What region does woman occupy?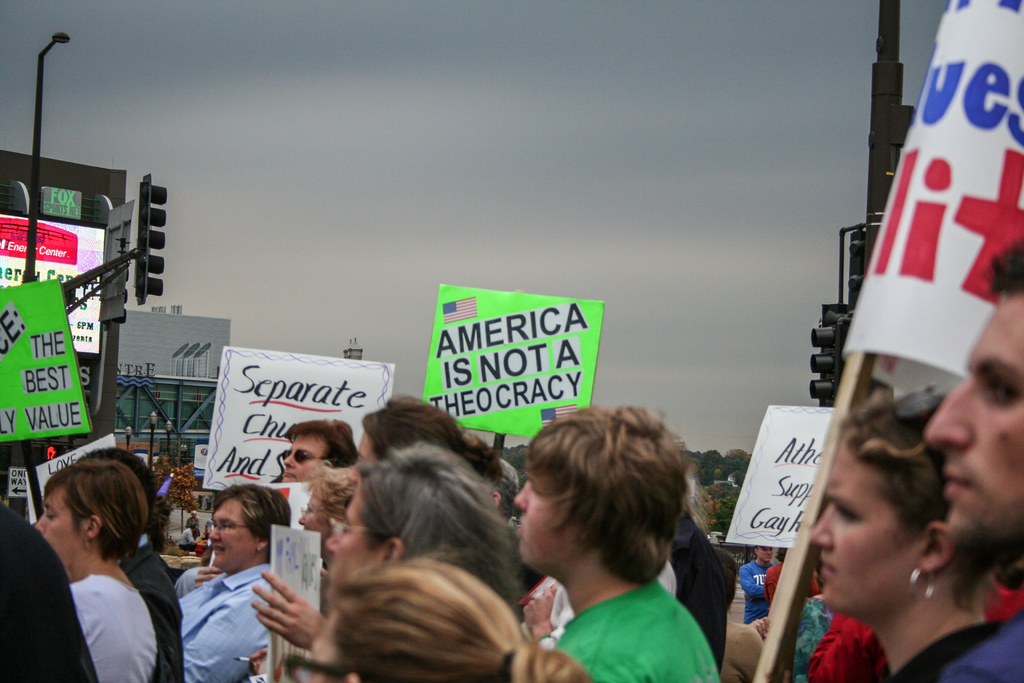
locate(308, 562, 598, 682).
